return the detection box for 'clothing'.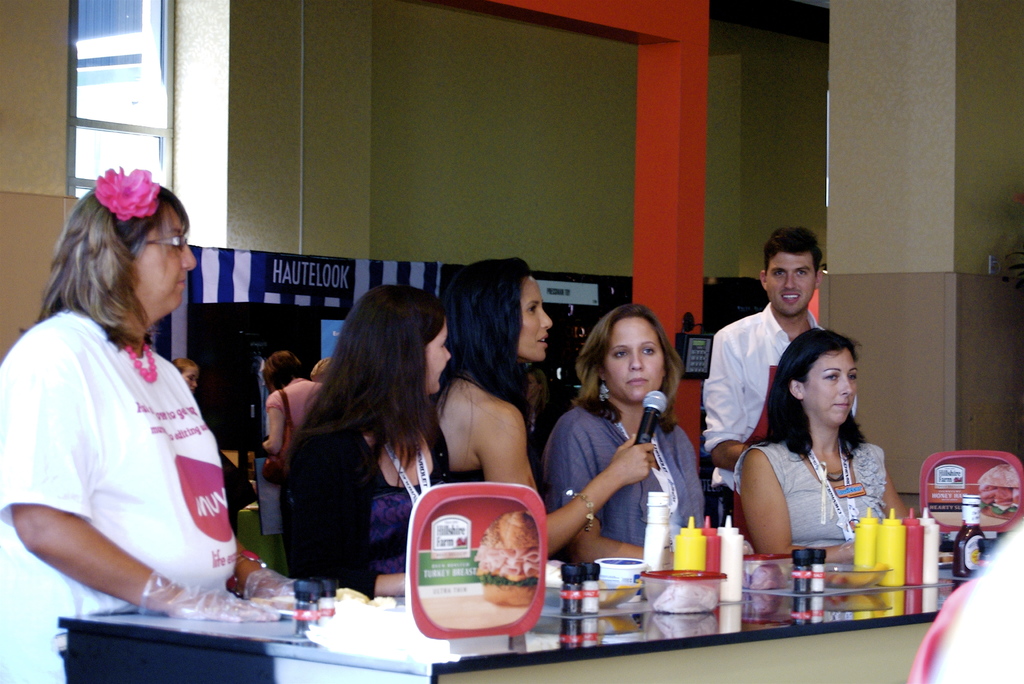
bbox=[428, 369, 486, 484].
